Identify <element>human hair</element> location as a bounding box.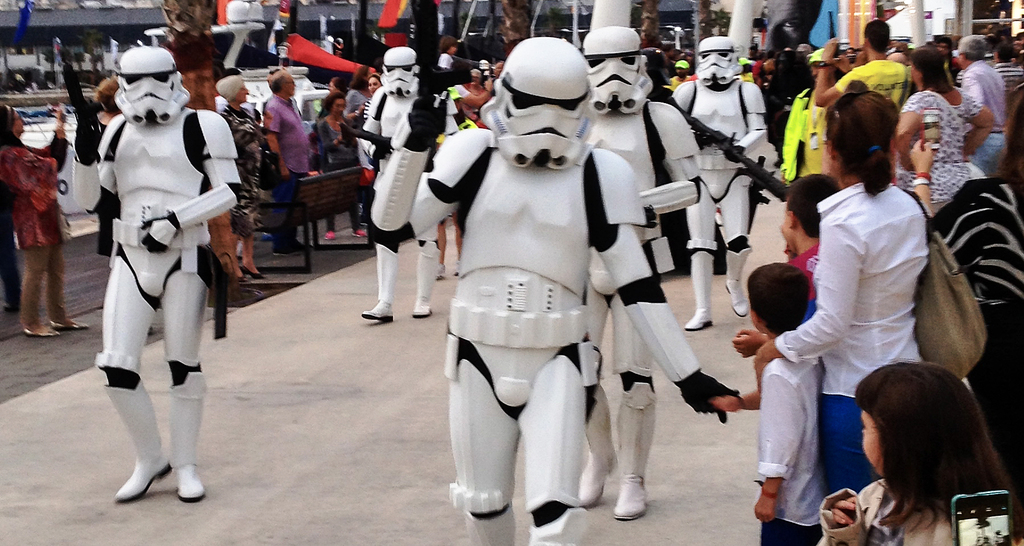
[x1=367, y1=74, x2=382, y2=87].
